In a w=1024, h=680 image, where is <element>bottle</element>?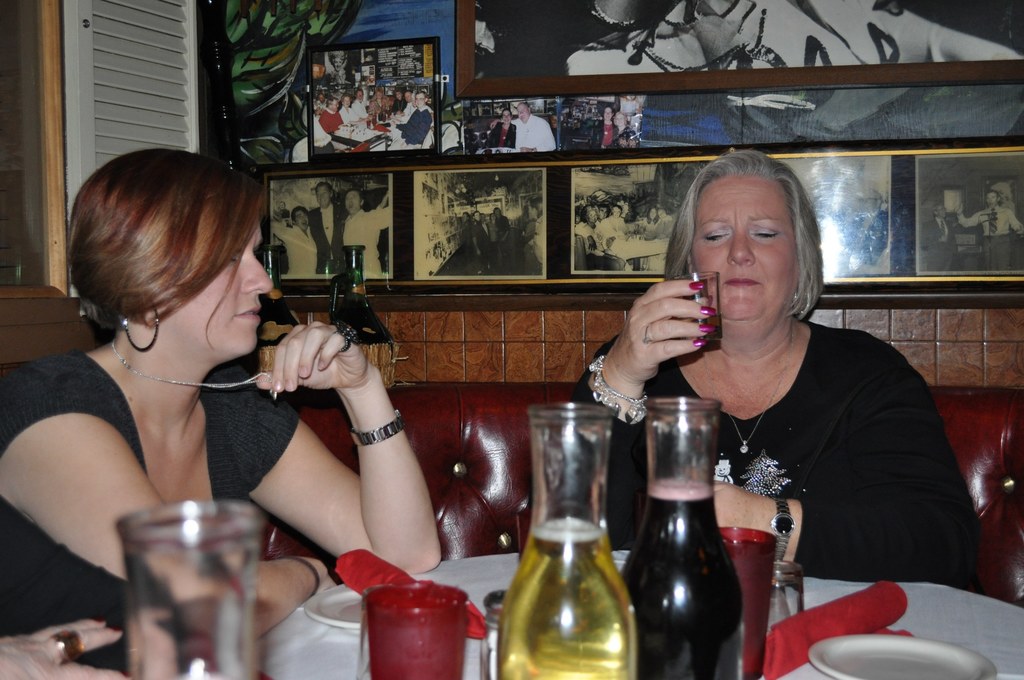
[x1=259, y1=247, x2=300, y2=346].
